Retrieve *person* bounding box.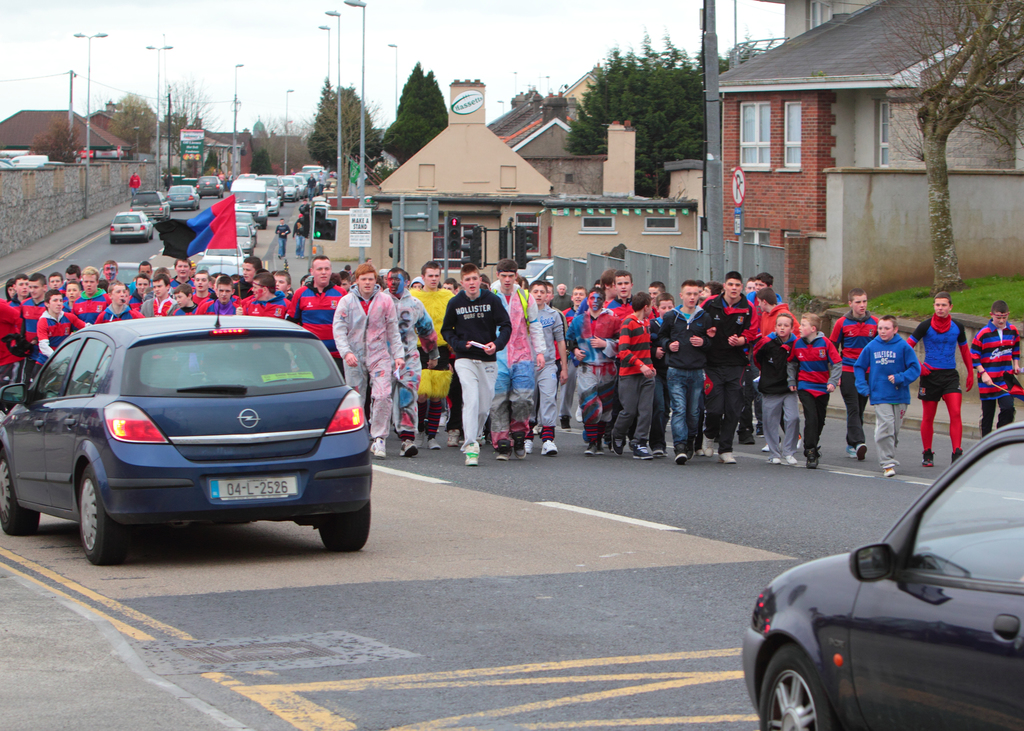
Bounding box: BBox(612, 285, 657, 460).
